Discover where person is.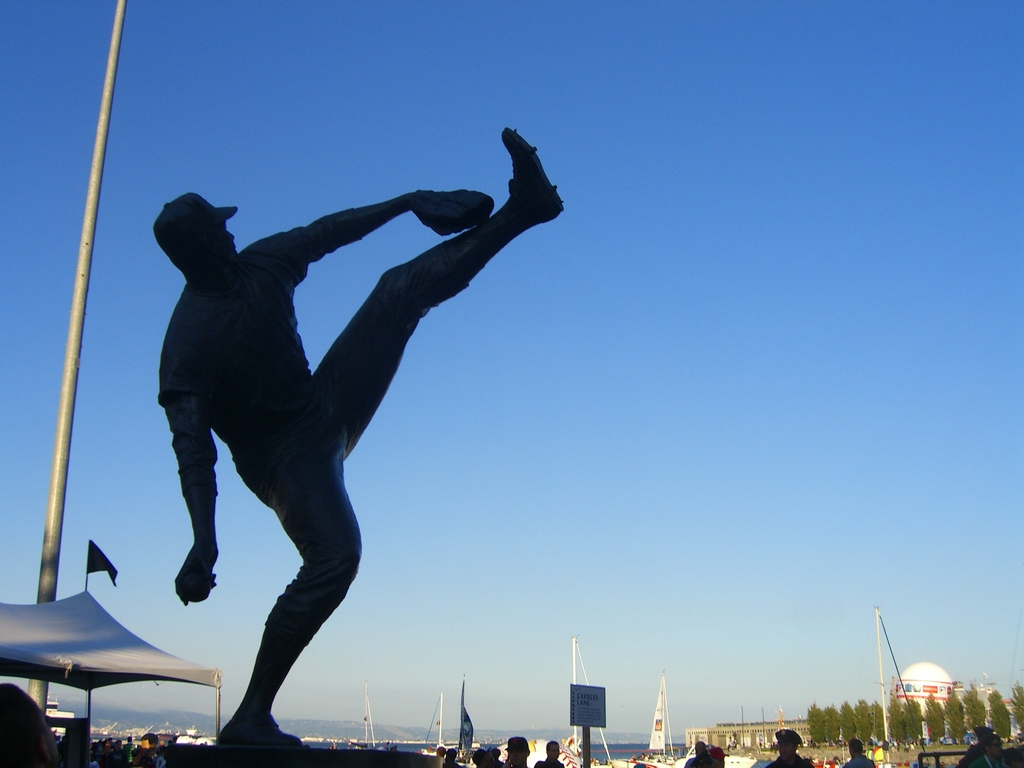
Discovered at {"x1": 533, "y1": 742, "x2": 566, "y2": 767}.
